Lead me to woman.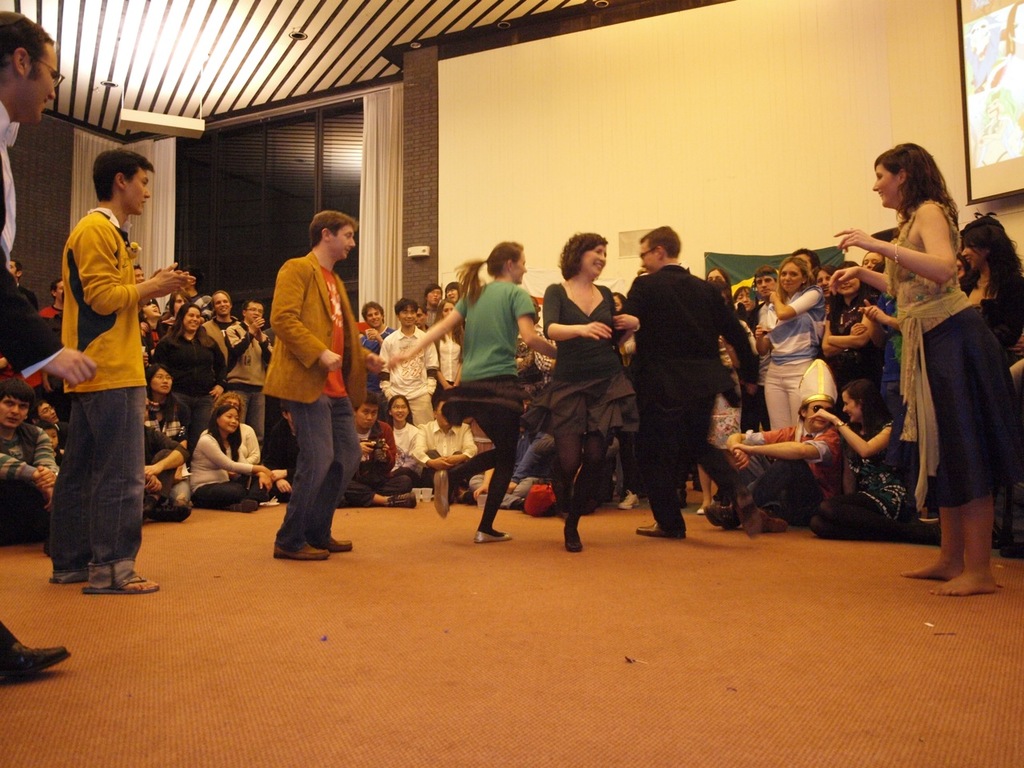
Lead to l=822, t=258, r=890, b=398.
